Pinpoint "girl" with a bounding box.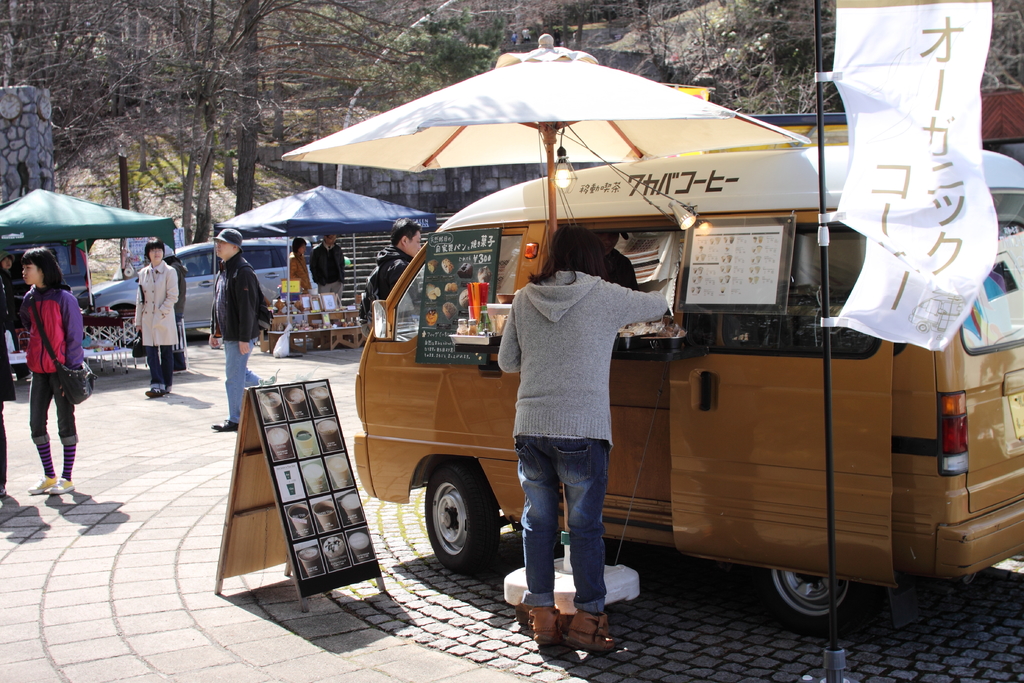
[x1=497, y1=228, x2=668, y2=654].
